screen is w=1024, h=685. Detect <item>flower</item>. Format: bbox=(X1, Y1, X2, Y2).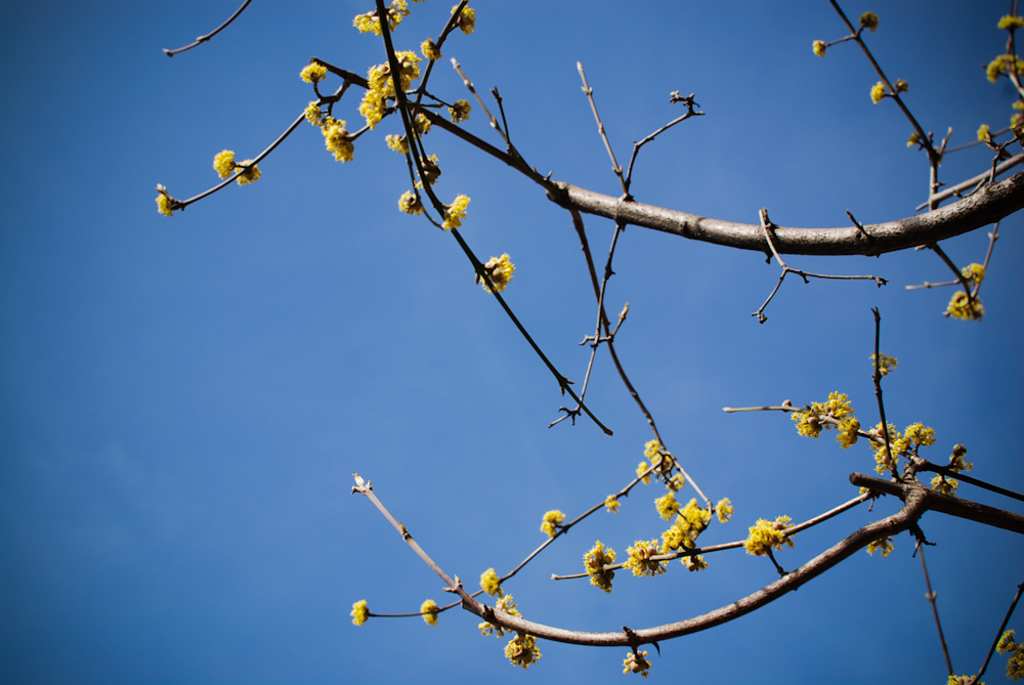
bbox=(473, 567, 501, 594).
